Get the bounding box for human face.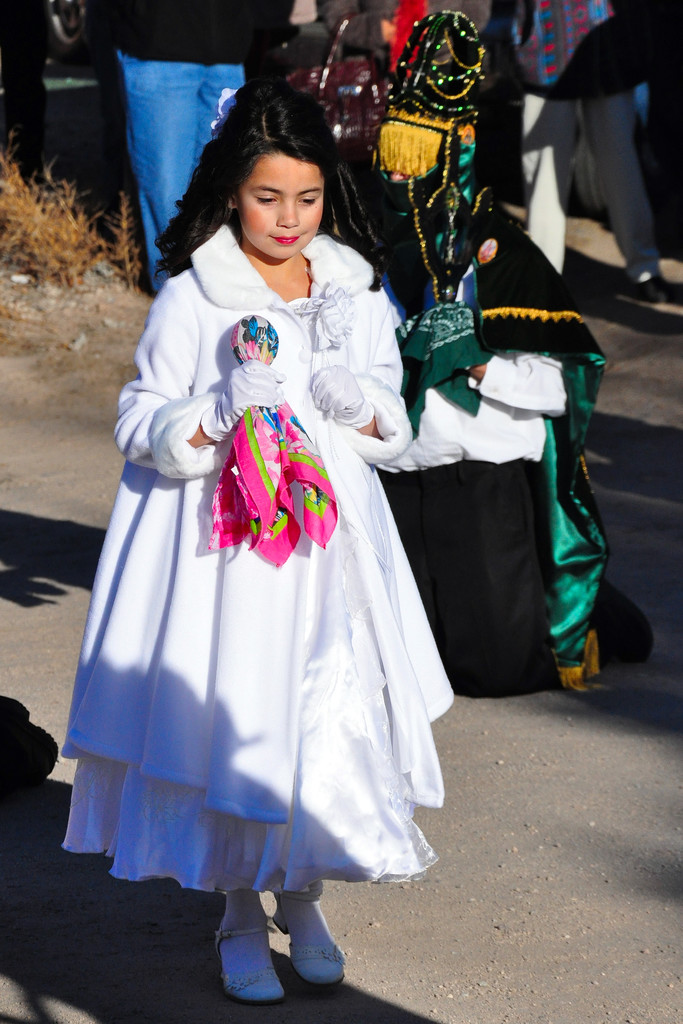
detection(236, 147, 327, 263).
